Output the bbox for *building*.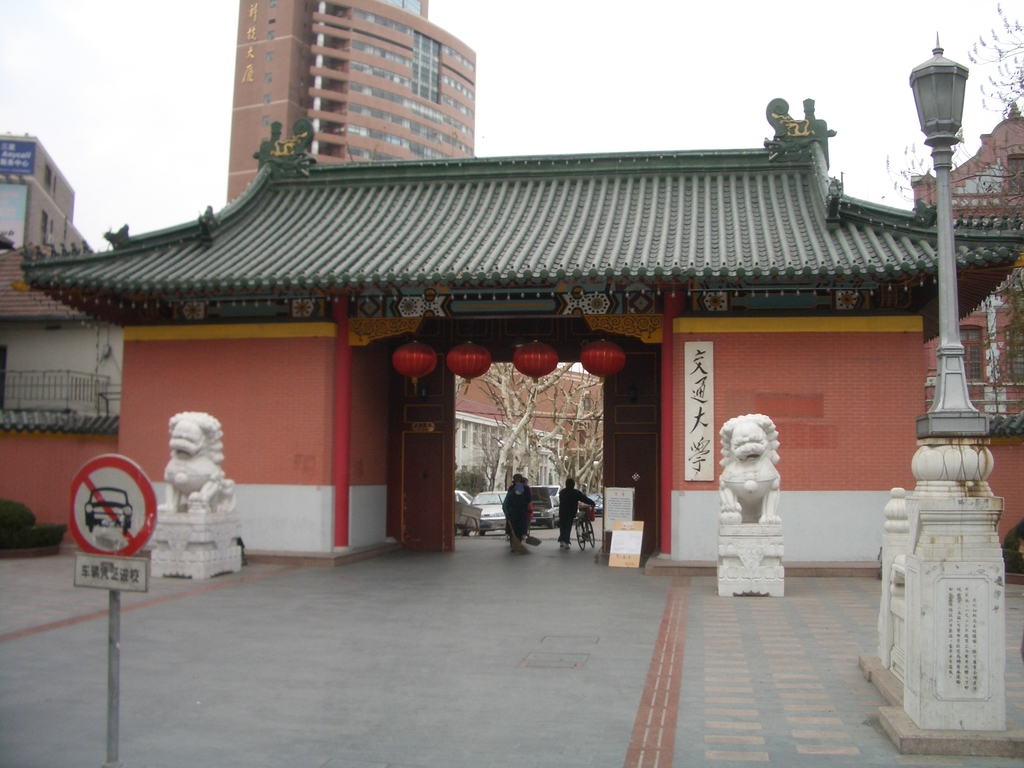
bbox(4, 97, 1023, 564).
